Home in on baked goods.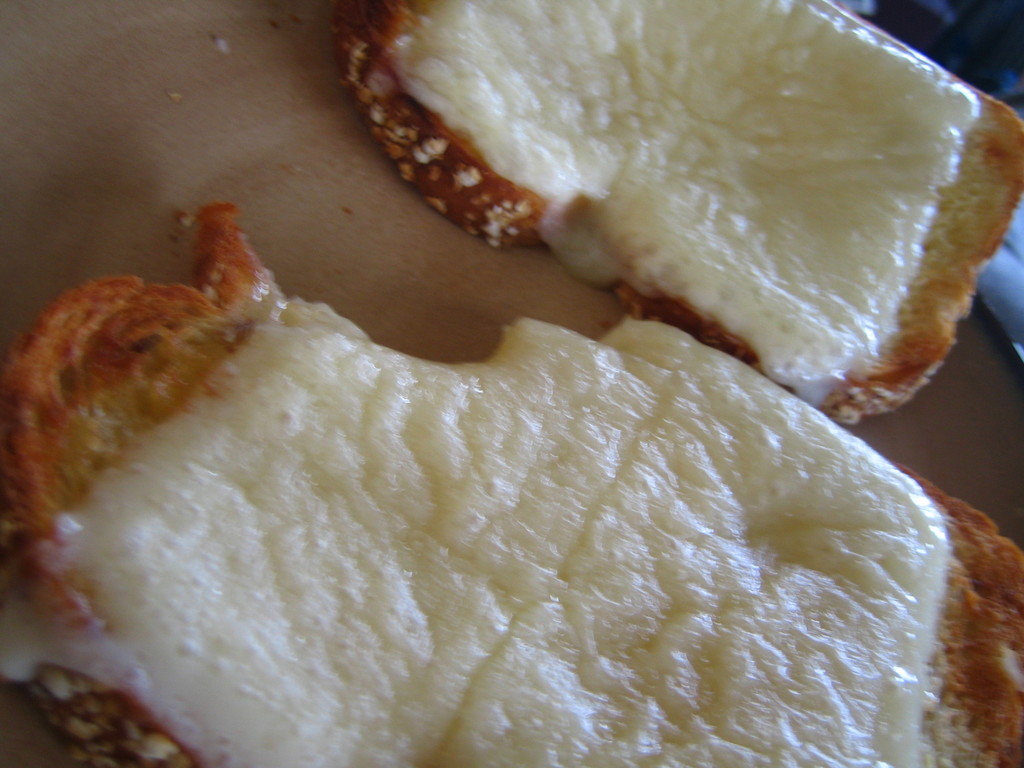
Homed in at l=0, t=198, r=1023, b=767.
